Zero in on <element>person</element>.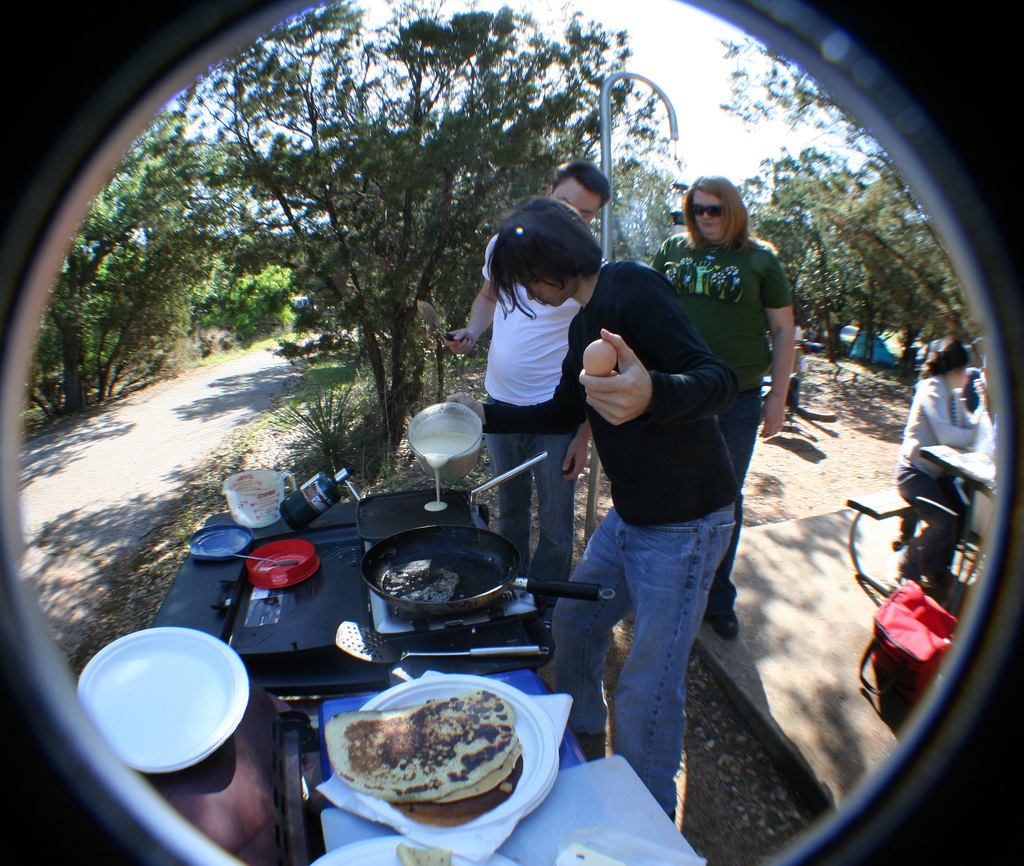
Zeroed in: bbox=[664, 166, 799, 607].
